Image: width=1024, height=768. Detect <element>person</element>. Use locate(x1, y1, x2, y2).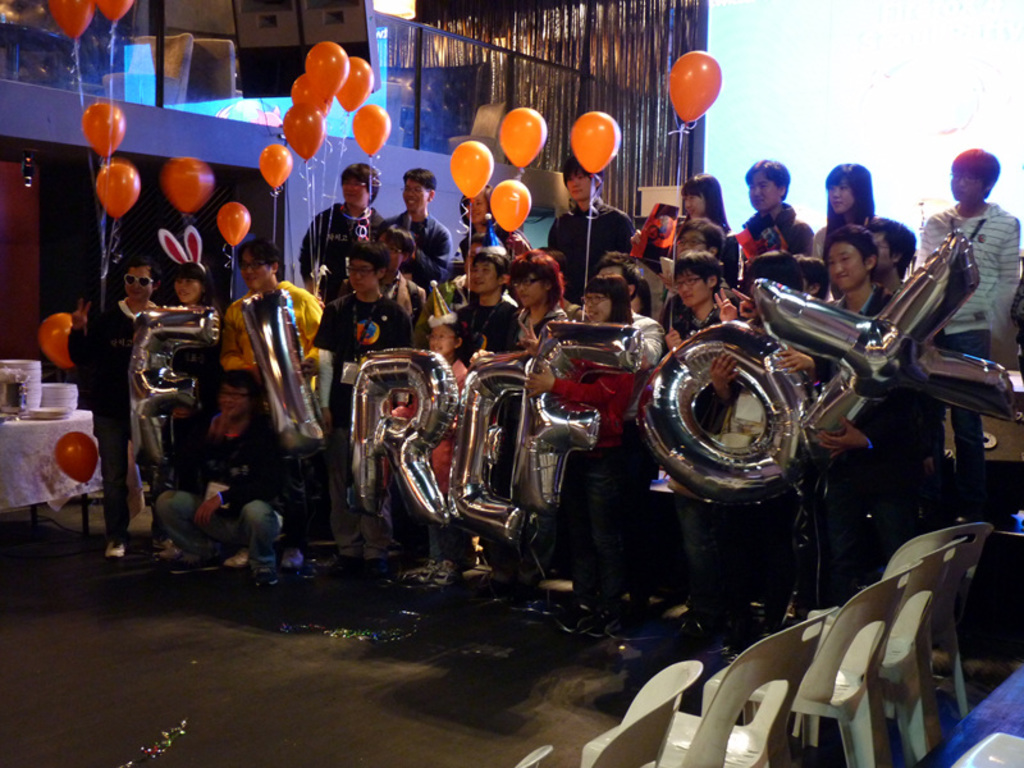
locate(152, 370, 303, 595).
